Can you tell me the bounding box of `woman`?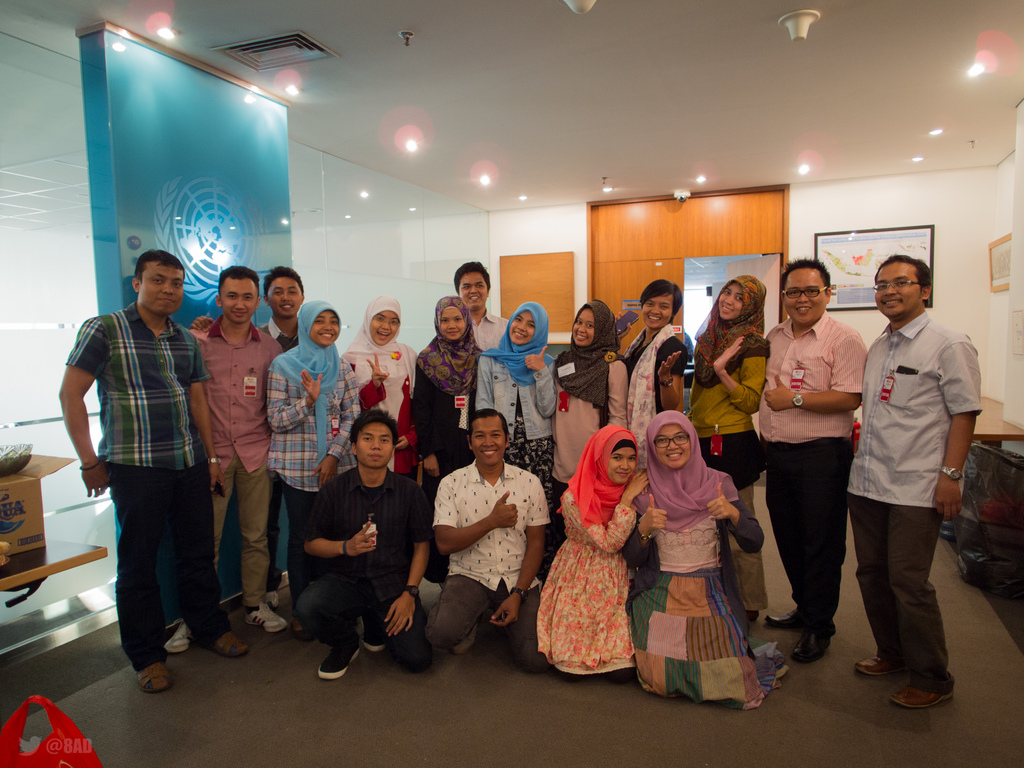
left=471, top=300, right=557, bottom=501.
